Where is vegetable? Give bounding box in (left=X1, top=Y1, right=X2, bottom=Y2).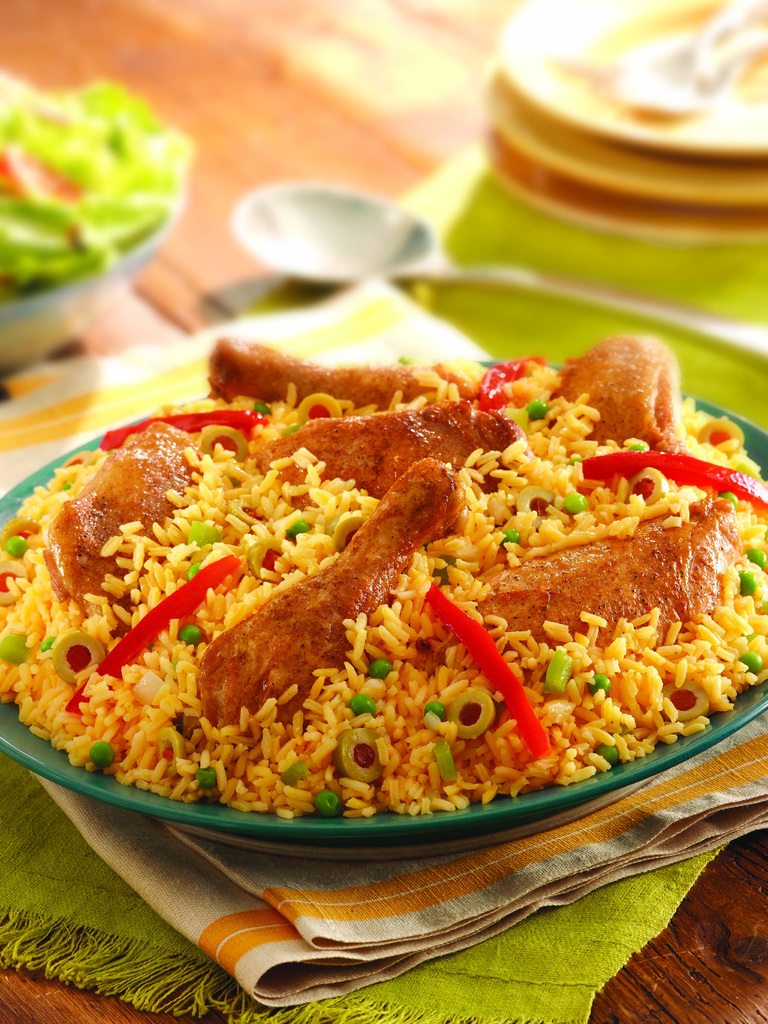
(left=570, top=447, right=767, bottom=514).
